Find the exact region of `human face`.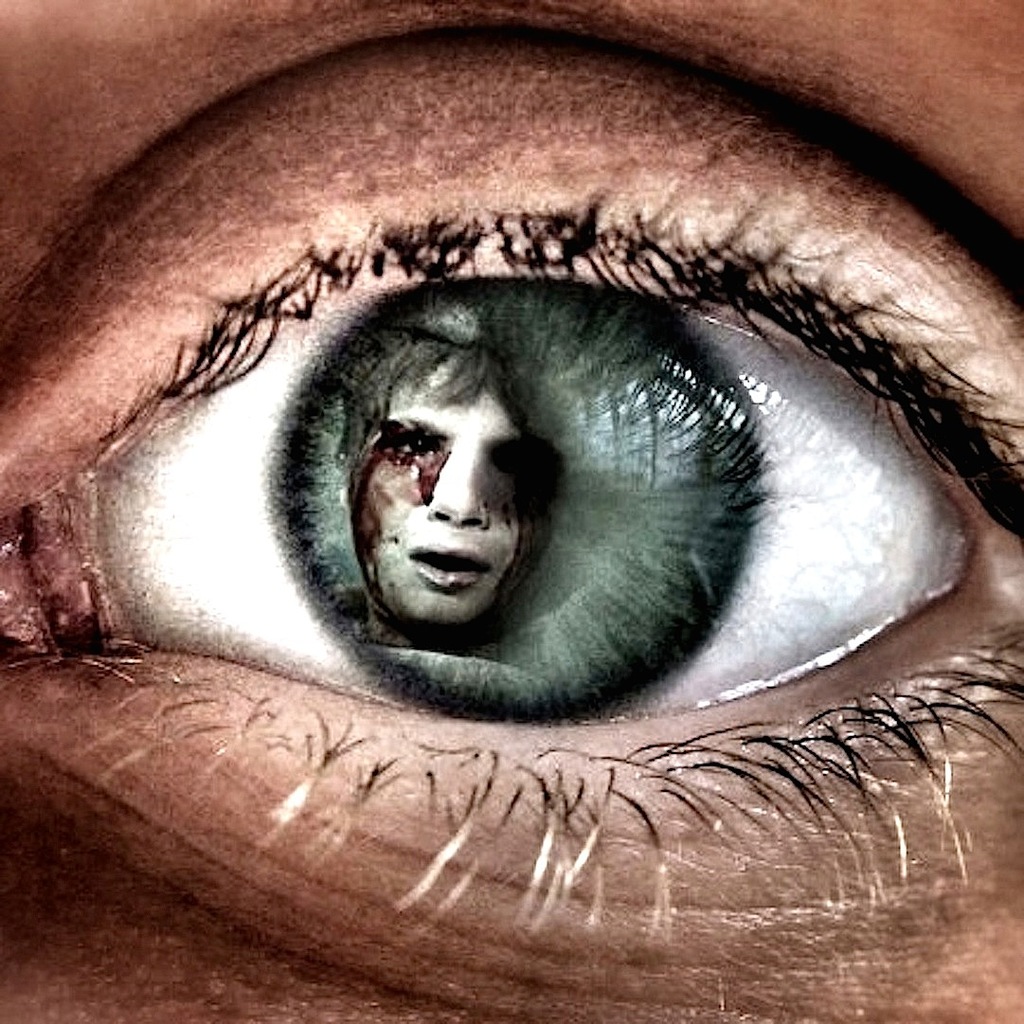
Exact region: (x1=349, y1=363, x2=543, y2=624).
